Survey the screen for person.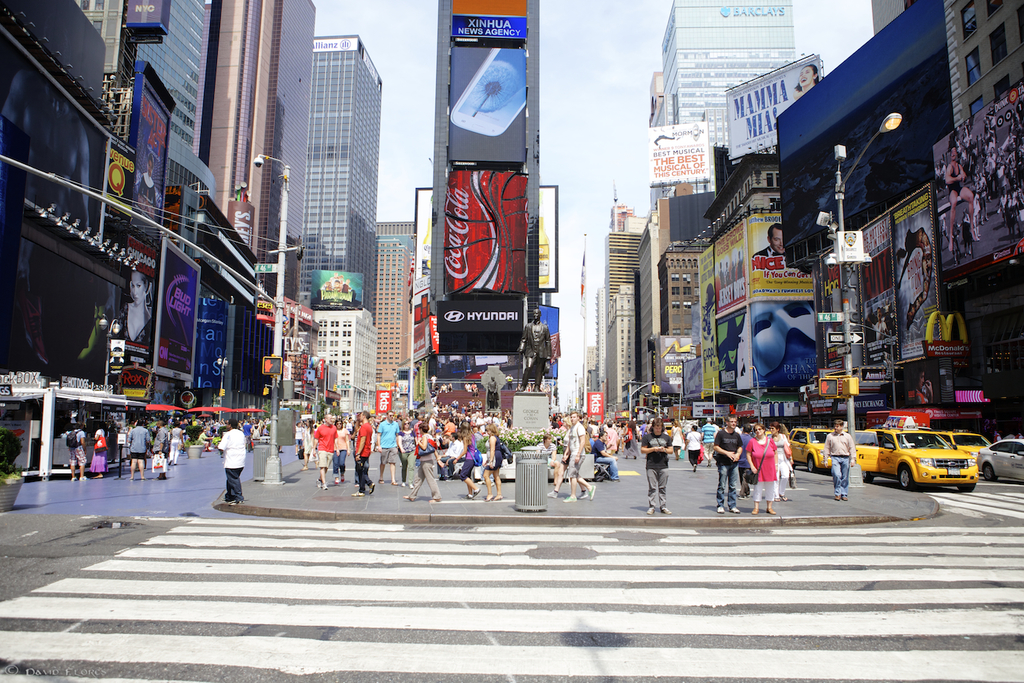
Survey found: box(1007, 197, 1014, 242).
